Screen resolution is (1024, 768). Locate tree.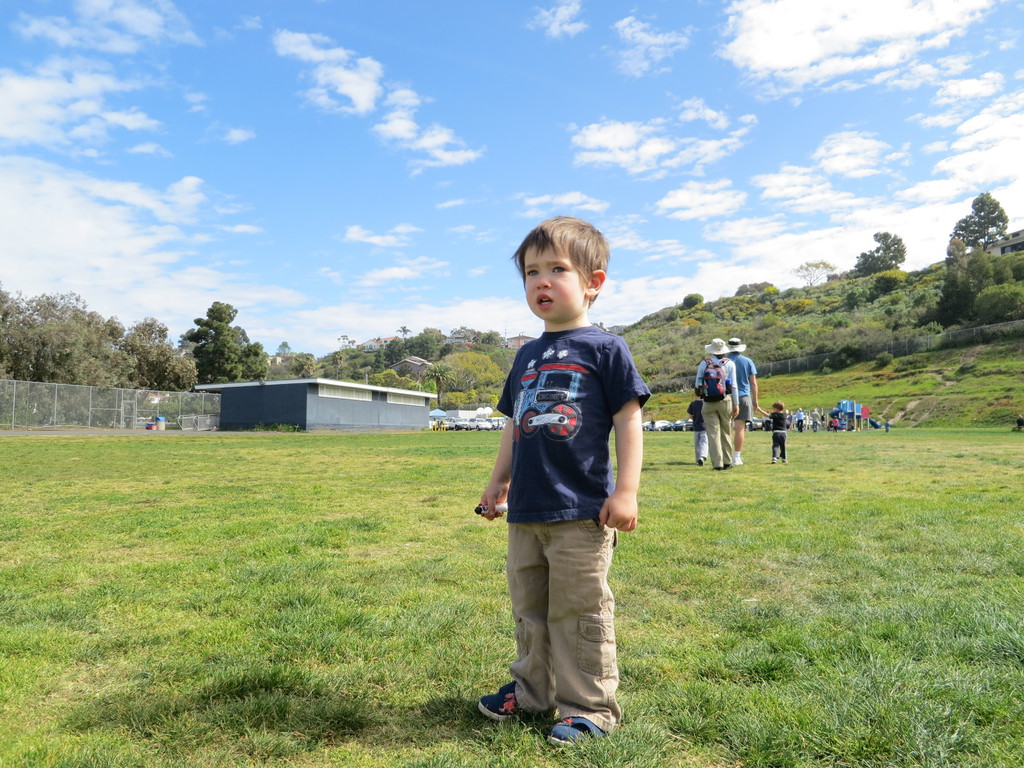
x1=911 y1=287 x2=935 y2=309.
